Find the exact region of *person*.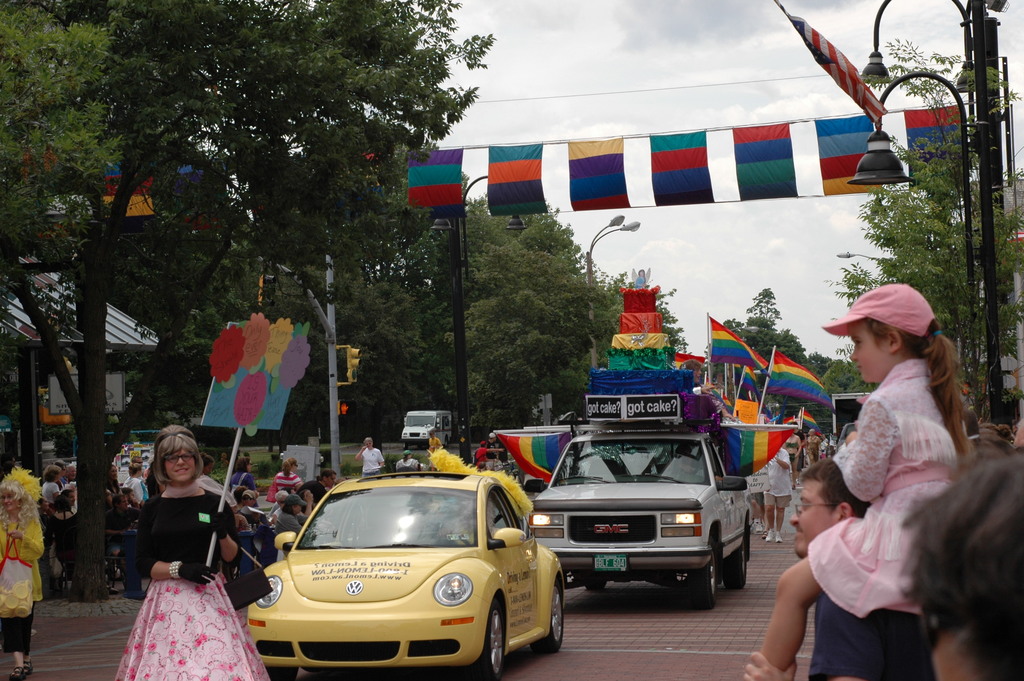
Exact region: locate(0, 440, 44, 680).
